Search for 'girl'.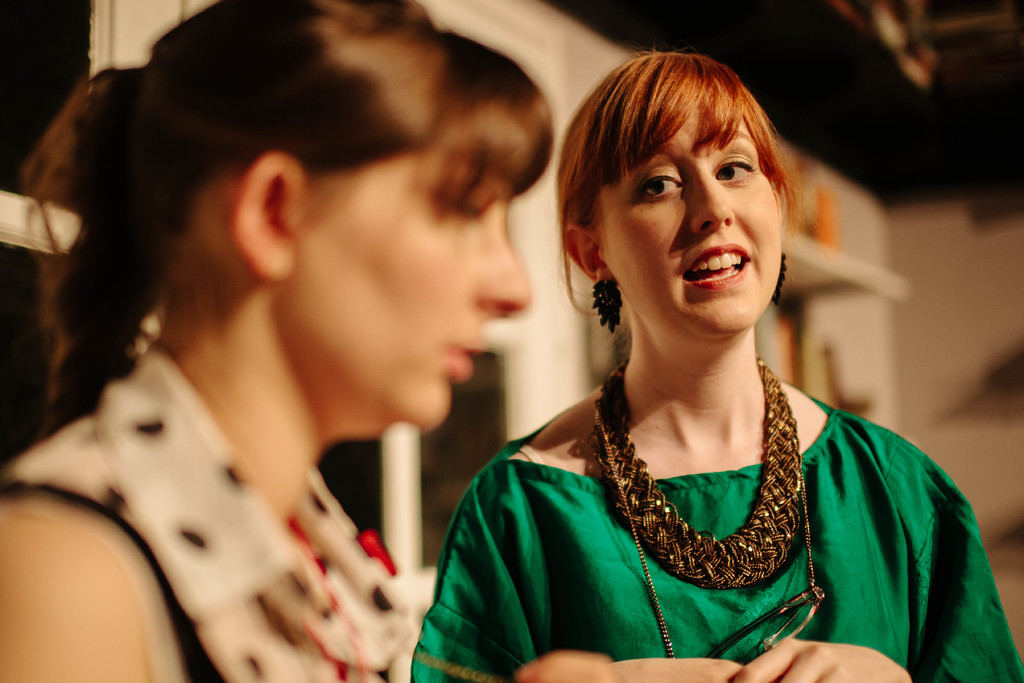
Found at box=[0, 0, 557, 682].
